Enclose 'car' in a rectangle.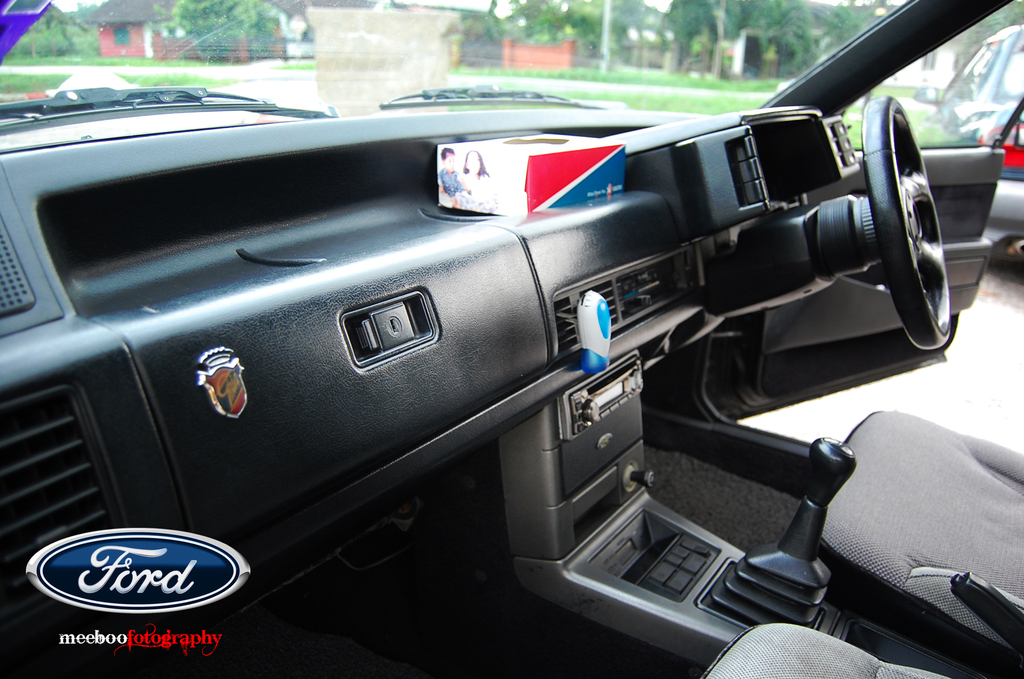
(0, 0, 1023, 678).
